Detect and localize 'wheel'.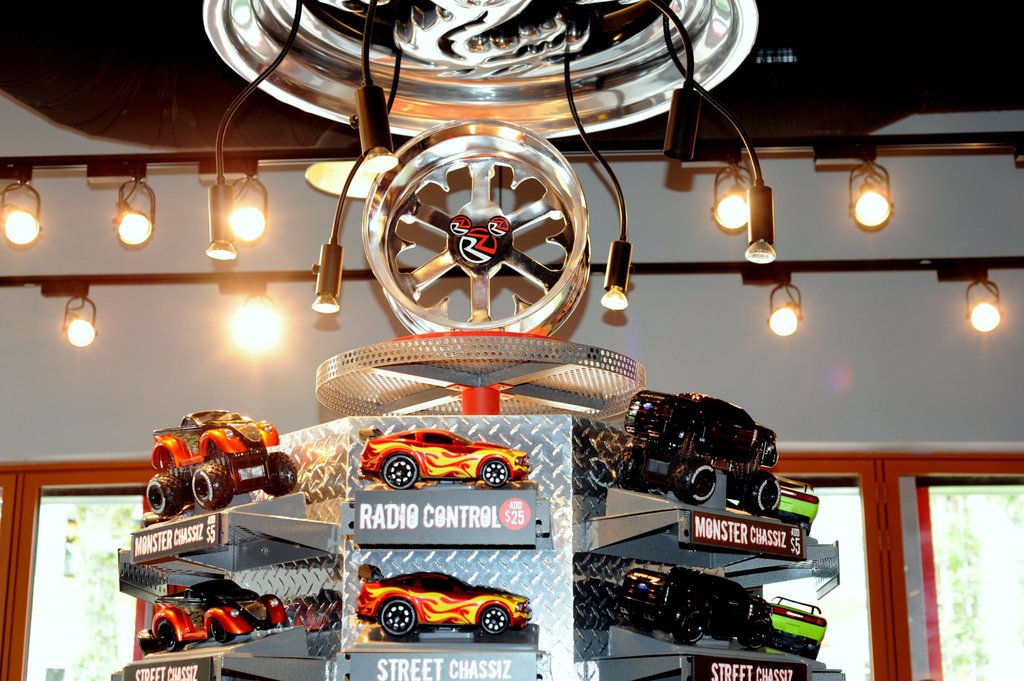
Localized at BBox(207, 618, 239, 648).
